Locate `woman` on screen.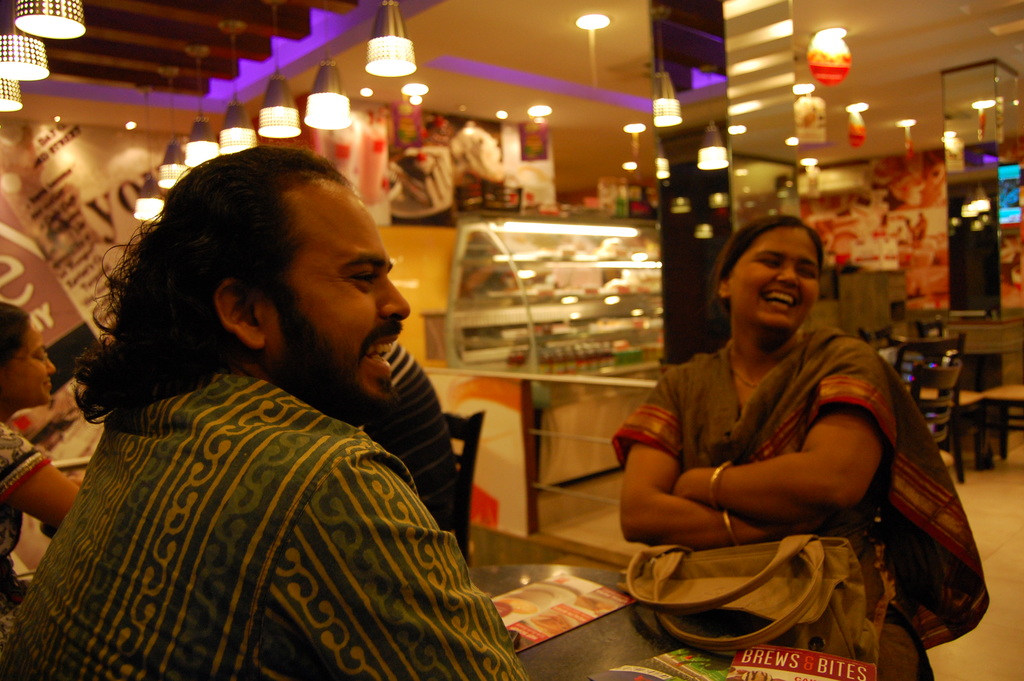
On screen at [600, 174, 947, 651].
